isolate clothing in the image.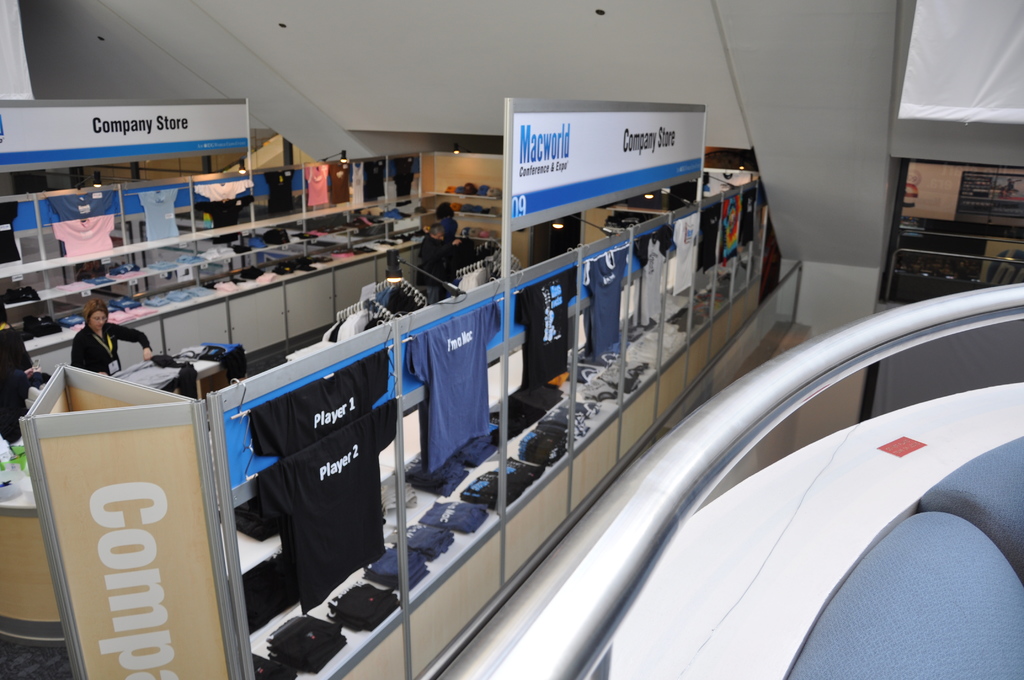
Isolated region: pyautogui.locateOnScreen(737, 182, 758, 261).
